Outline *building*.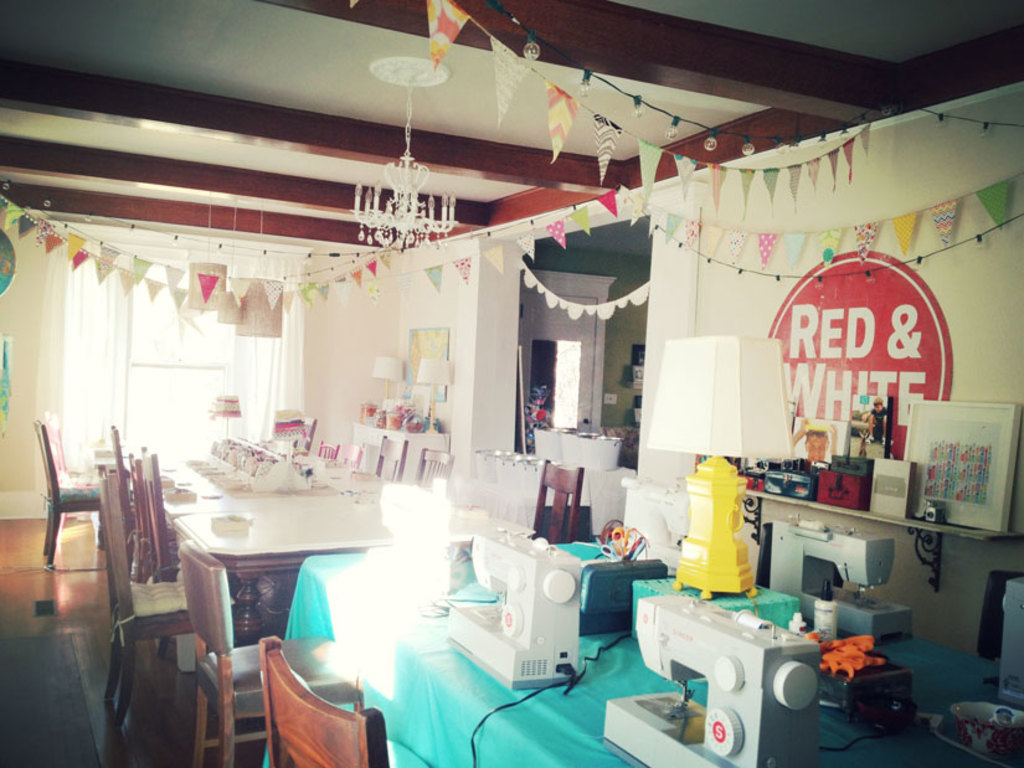
Outline: {"left": 0, "top": 0, "right": 1023, "bottom": 767}.
